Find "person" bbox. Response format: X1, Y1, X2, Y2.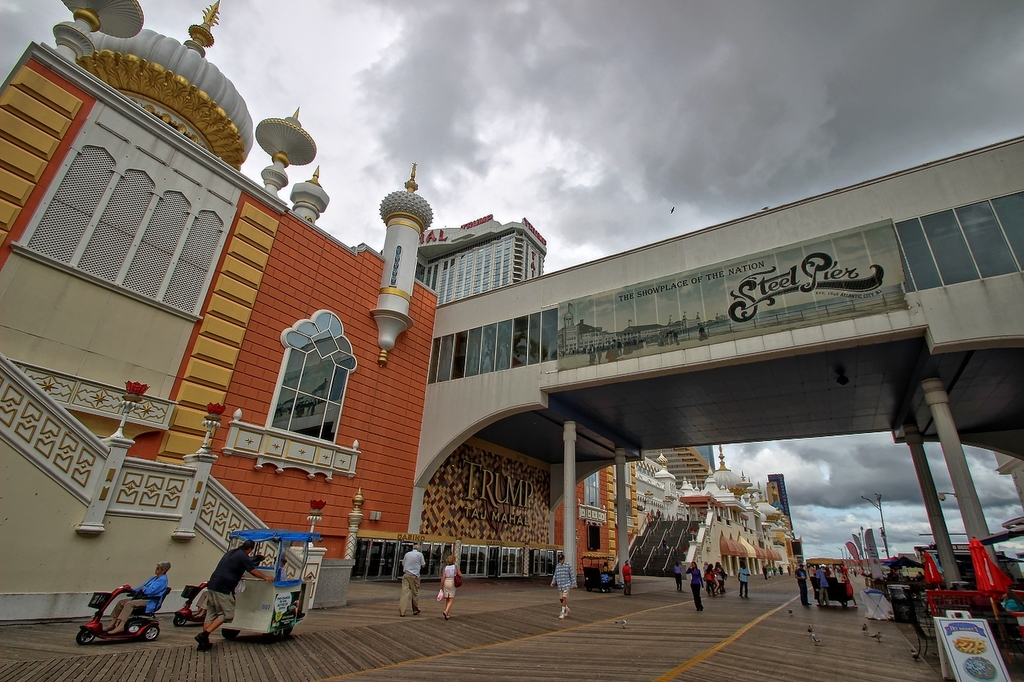
772, 564, 777, 575.
